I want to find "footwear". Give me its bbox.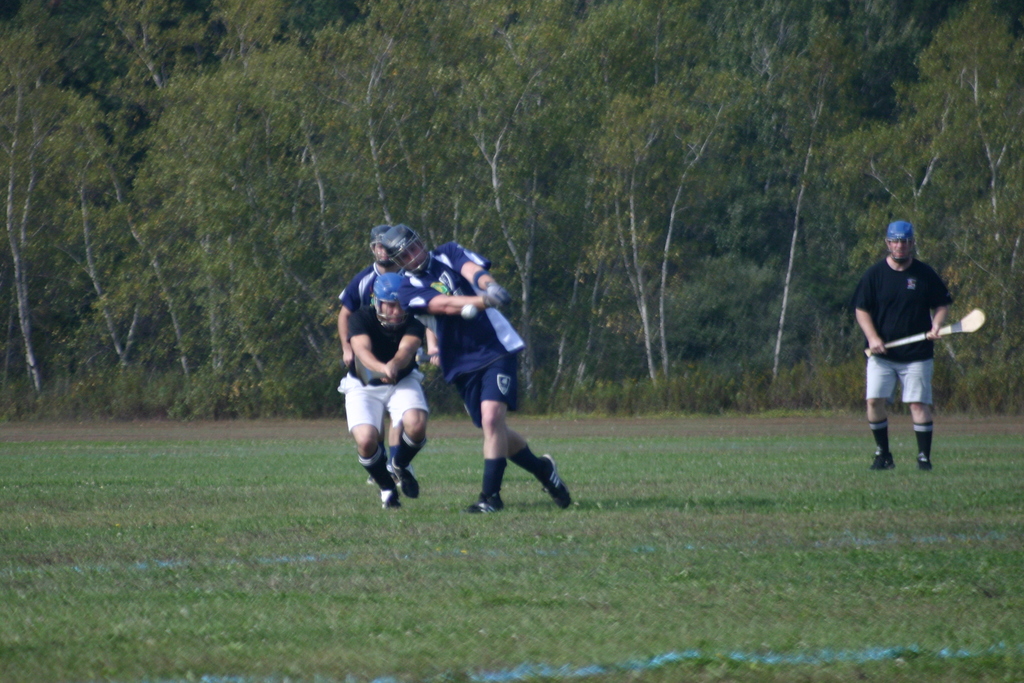
<box>870,447,896,472</box>.
